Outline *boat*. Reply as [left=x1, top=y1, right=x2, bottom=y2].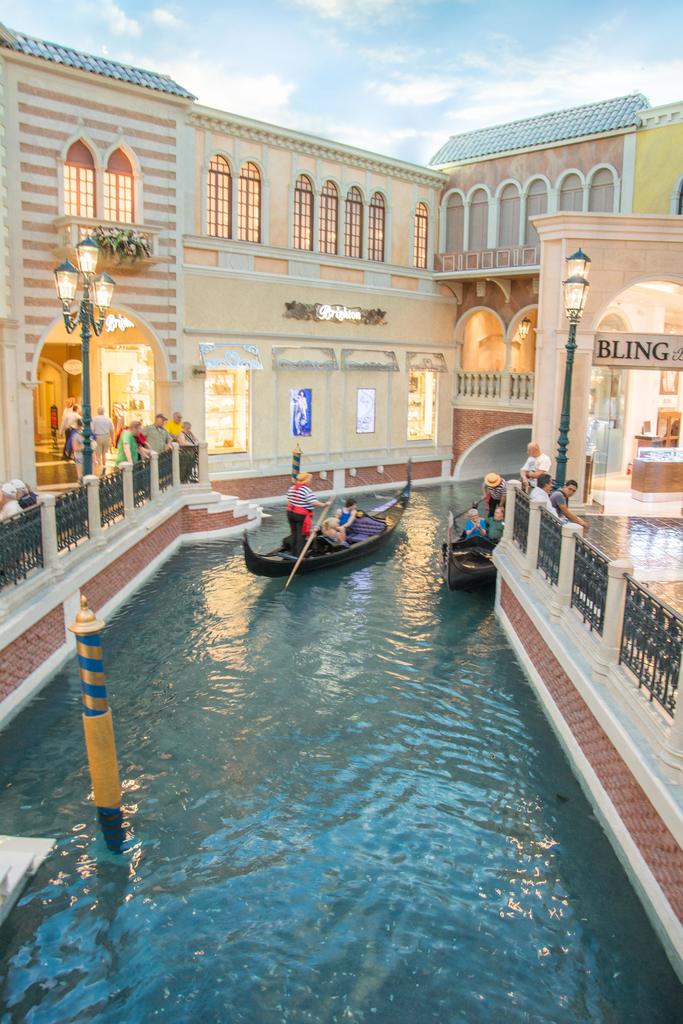
[left=443, top=531, right=503, bottom=588].
